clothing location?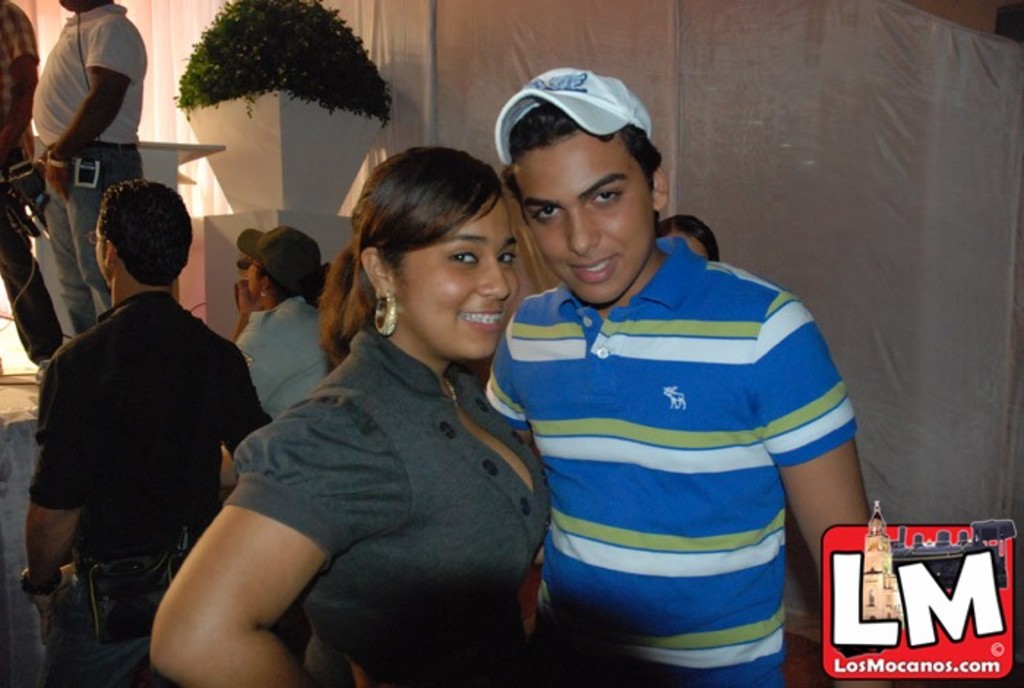
<region>0, 0, 63, 376</region>
